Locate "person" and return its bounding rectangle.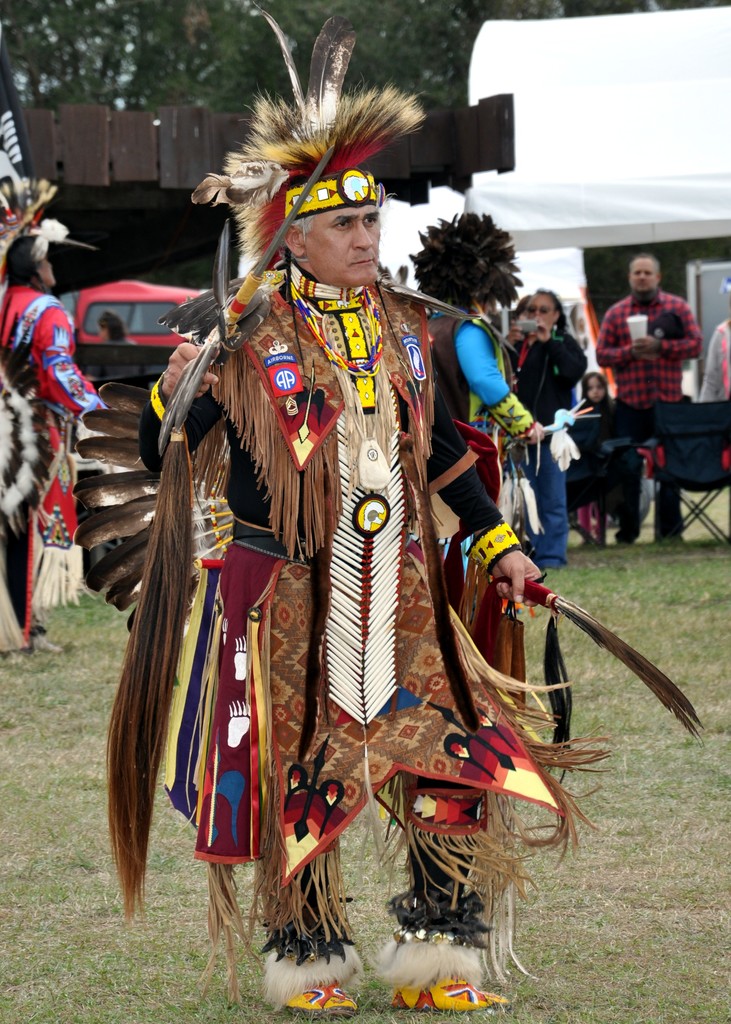
pyautogui.locateOnScreen(491, 287, 582, 573).
